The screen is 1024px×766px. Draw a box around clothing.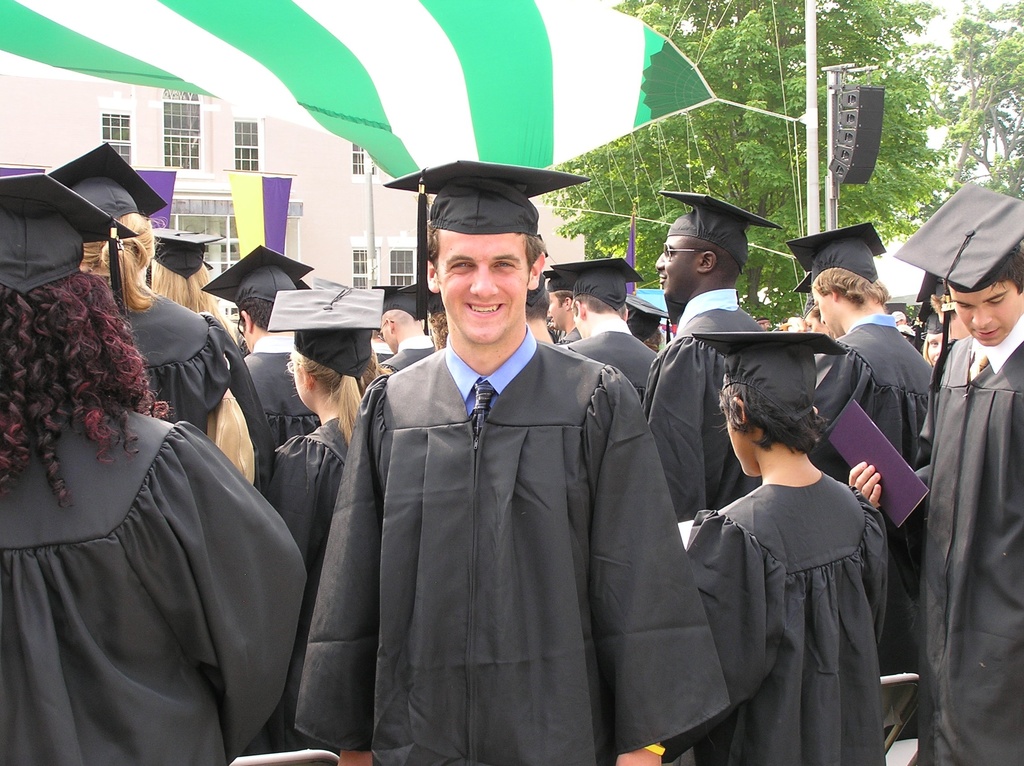
681/480/893/765.
